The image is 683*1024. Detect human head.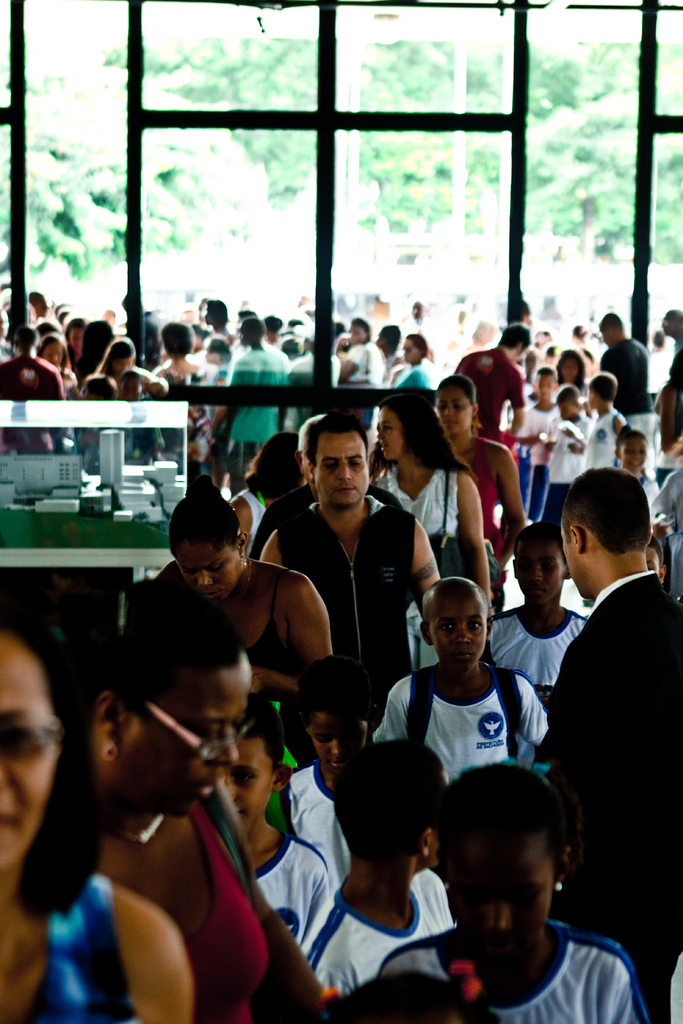
Detection: <bbox>558, 467, 651, 594</bbox>.
